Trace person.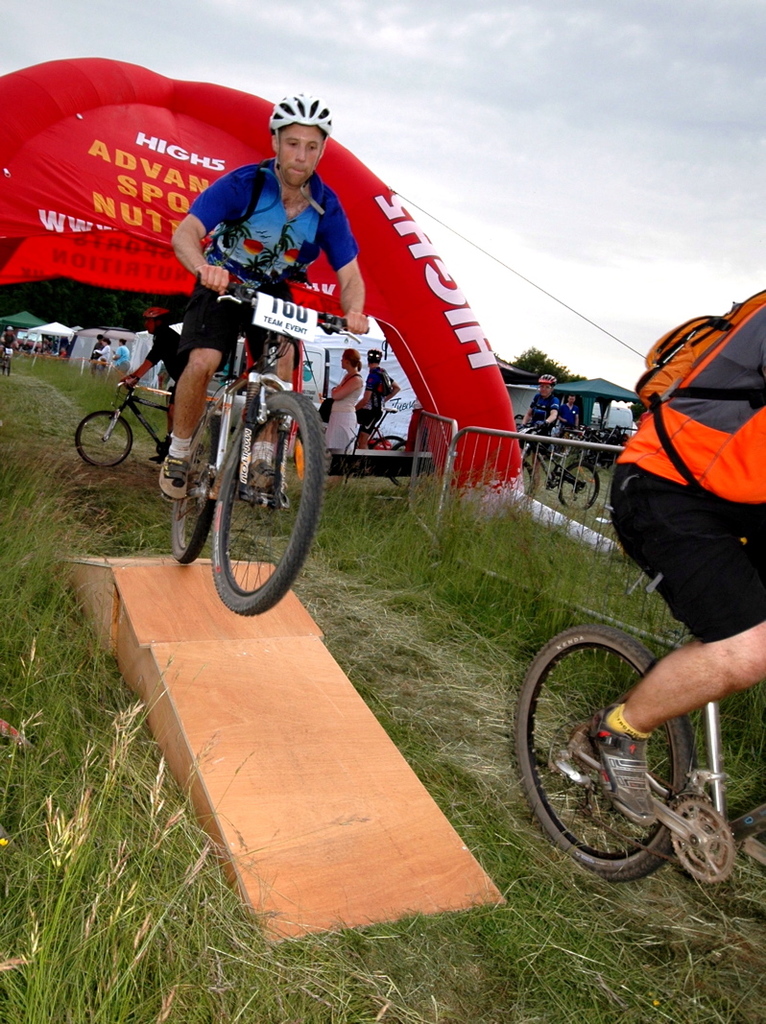
Traced to (323,343,370,487).
